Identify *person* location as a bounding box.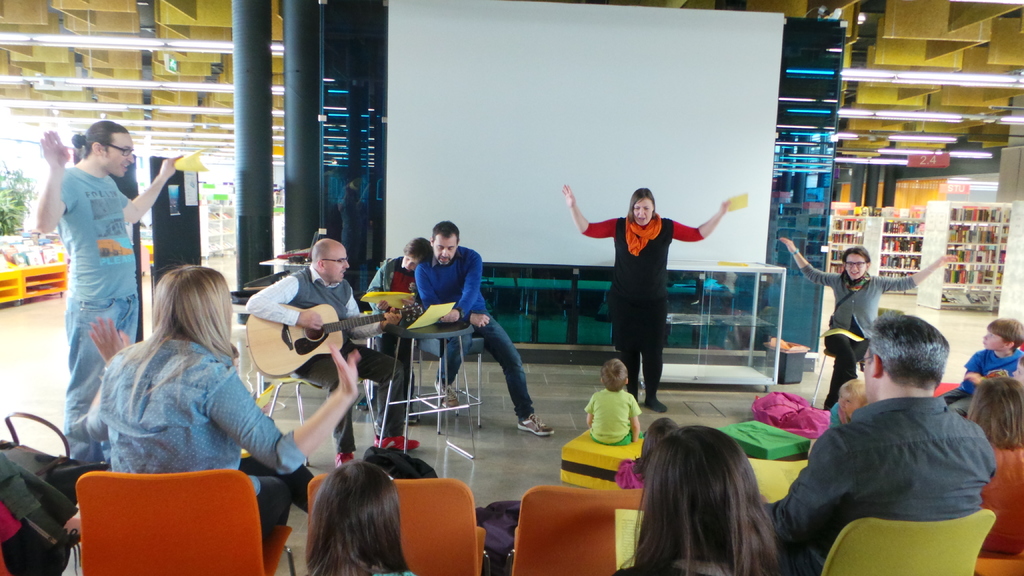
BBox(982, 374, 1023, 558).
